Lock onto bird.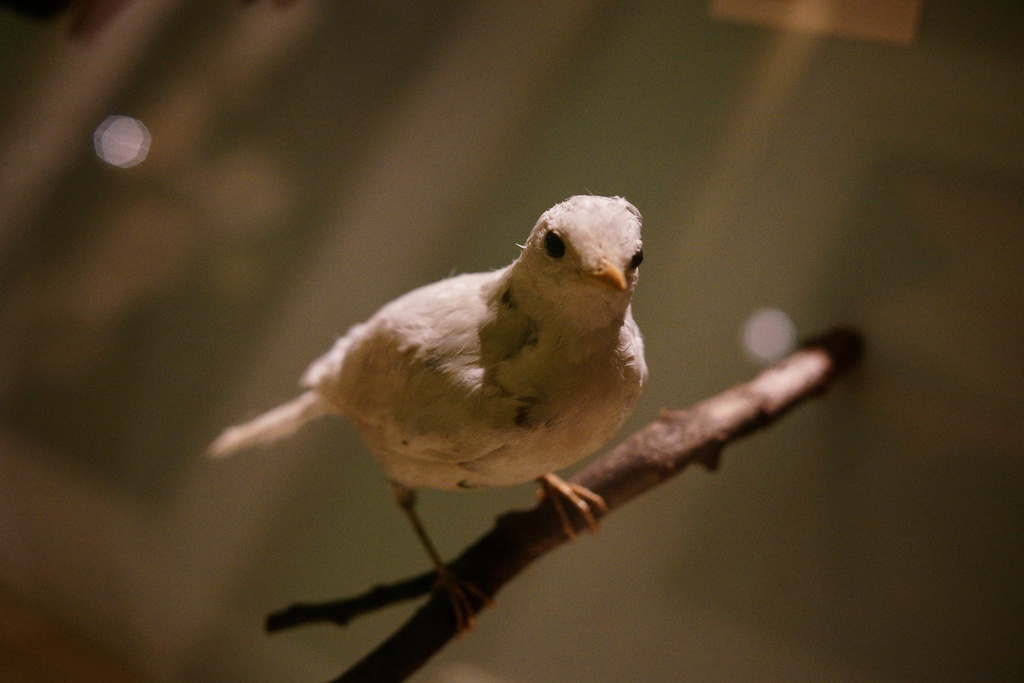
Locked: left=215, top=201, right=648, bottom=616.
